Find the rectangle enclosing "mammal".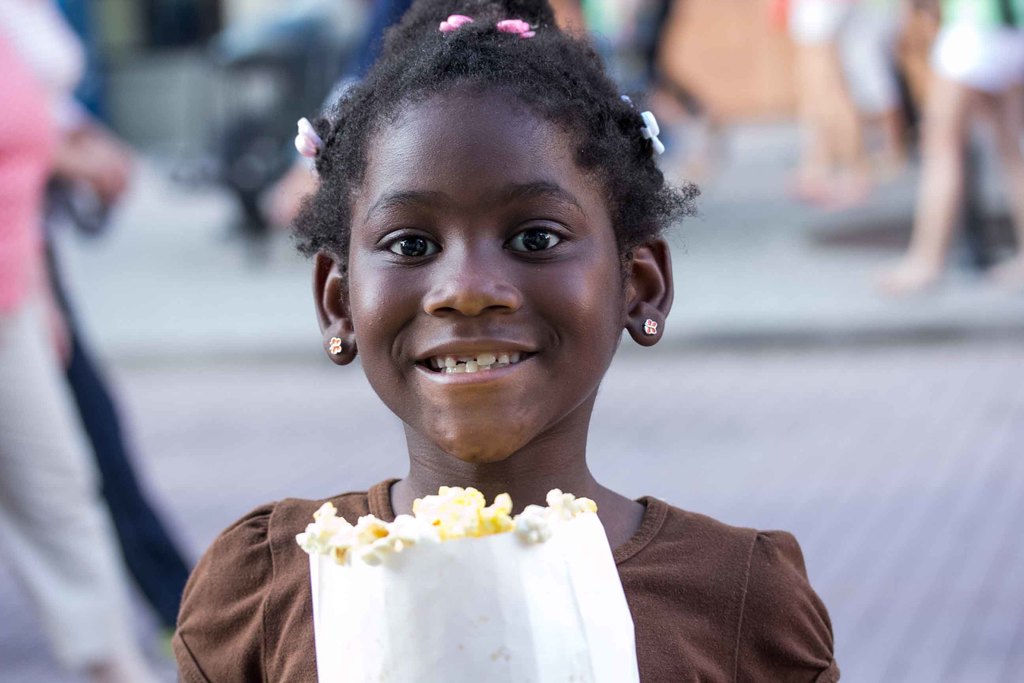
(783,0,899,199).
